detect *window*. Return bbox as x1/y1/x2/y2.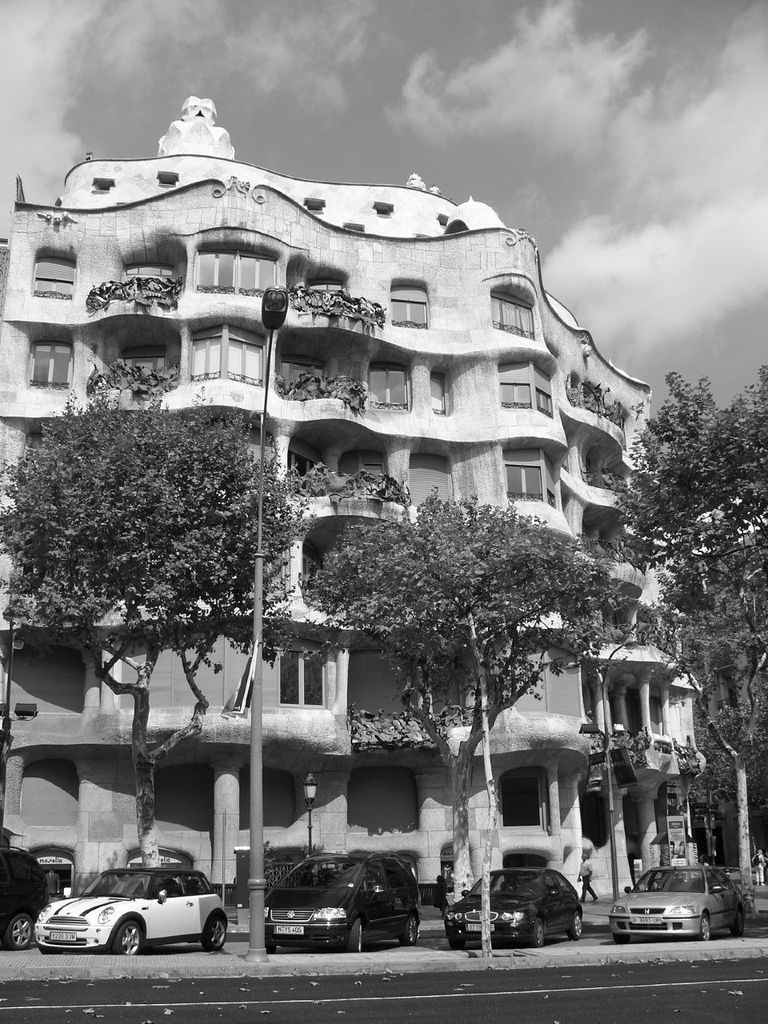
539/388/550/414.
